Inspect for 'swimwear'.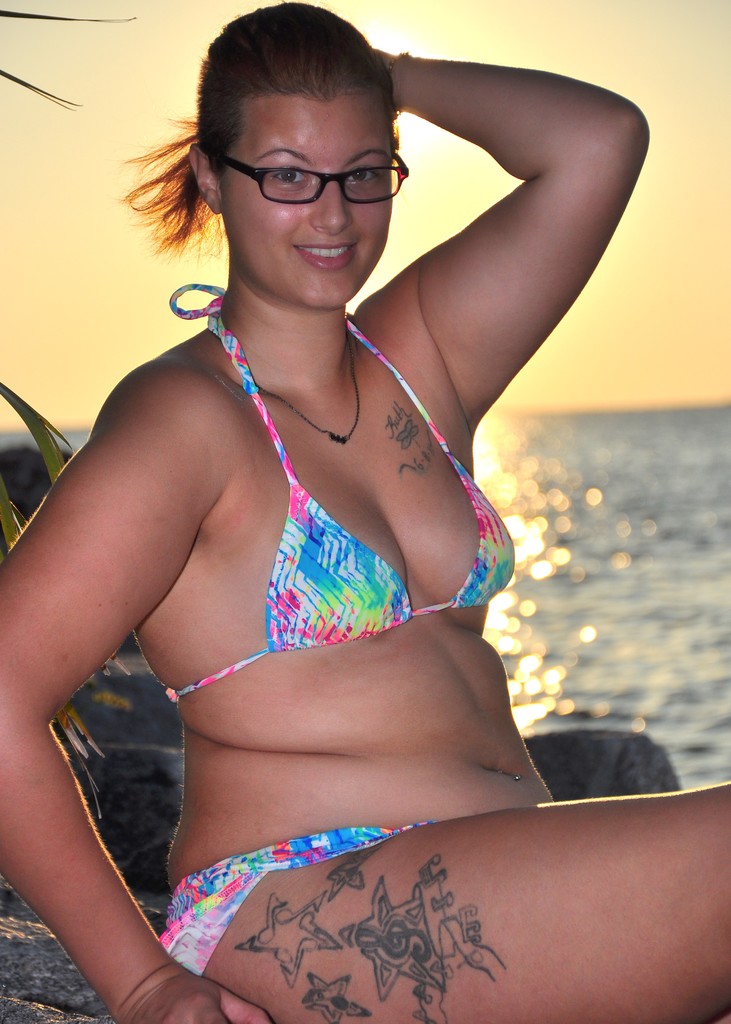
Inspection: [151,811,440,975].
